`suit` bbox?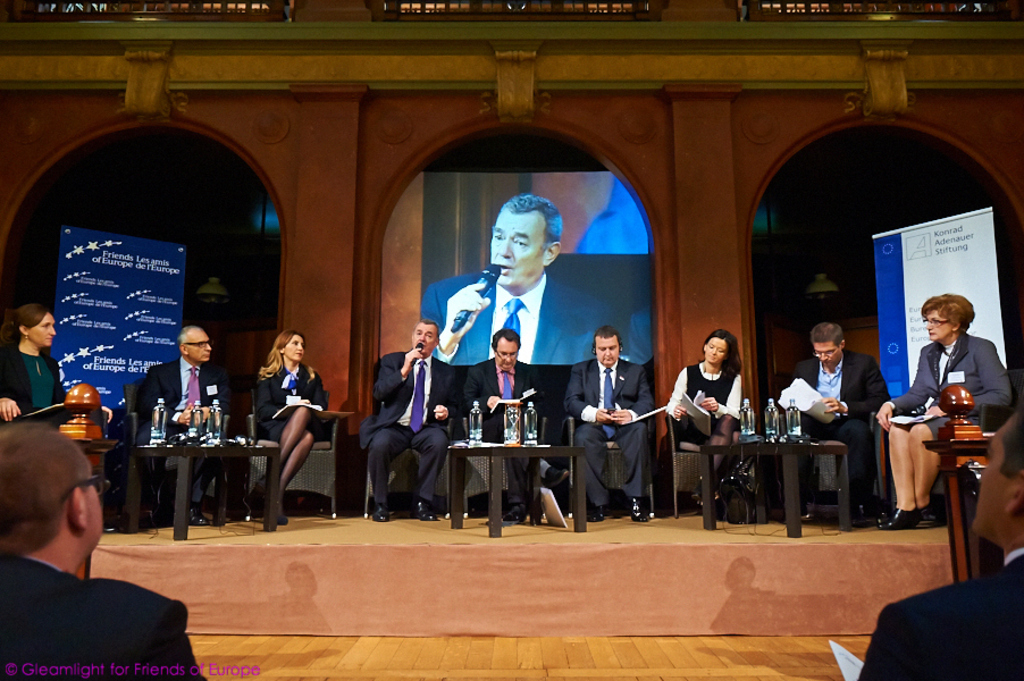
562 356 649 503
